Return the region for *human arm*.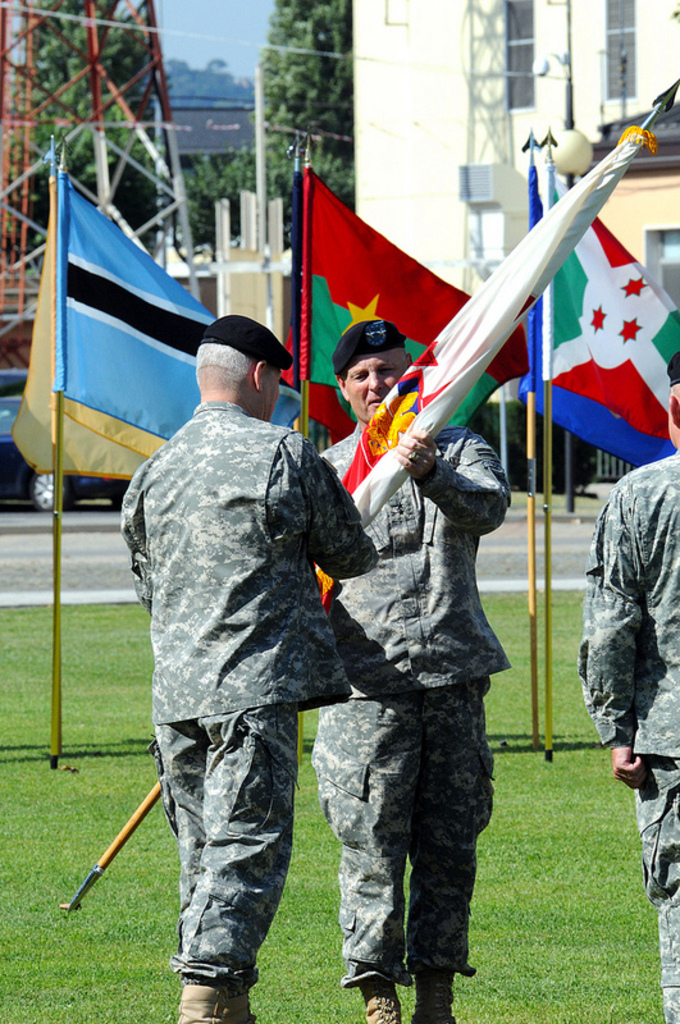
left=291, top=433, right=380, bottom=582.
